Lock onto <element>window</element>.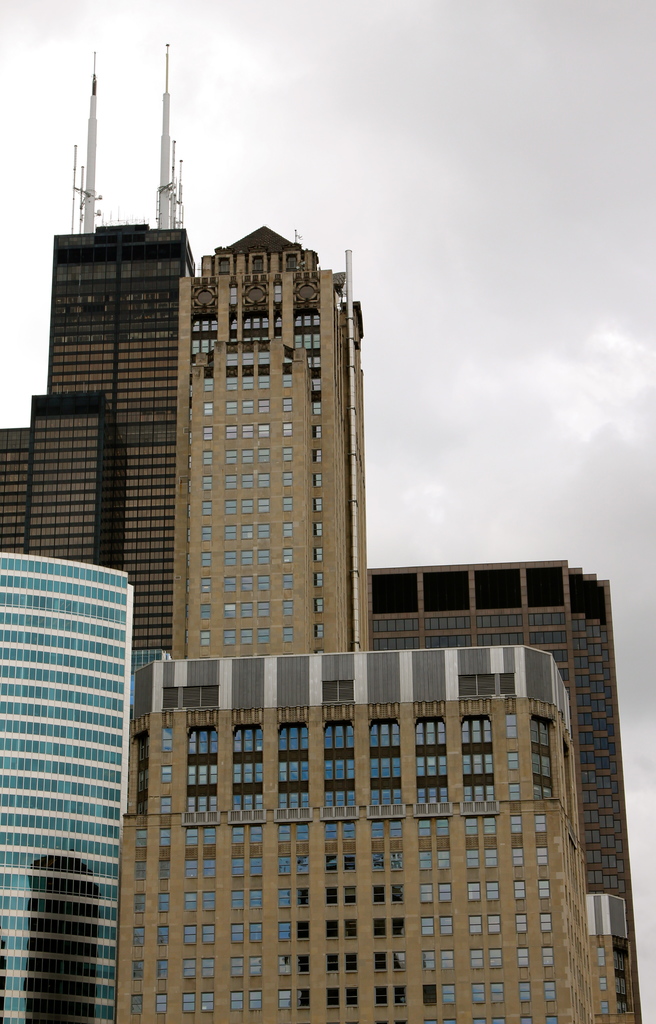
Locked: (135, 858, 146, 879).
